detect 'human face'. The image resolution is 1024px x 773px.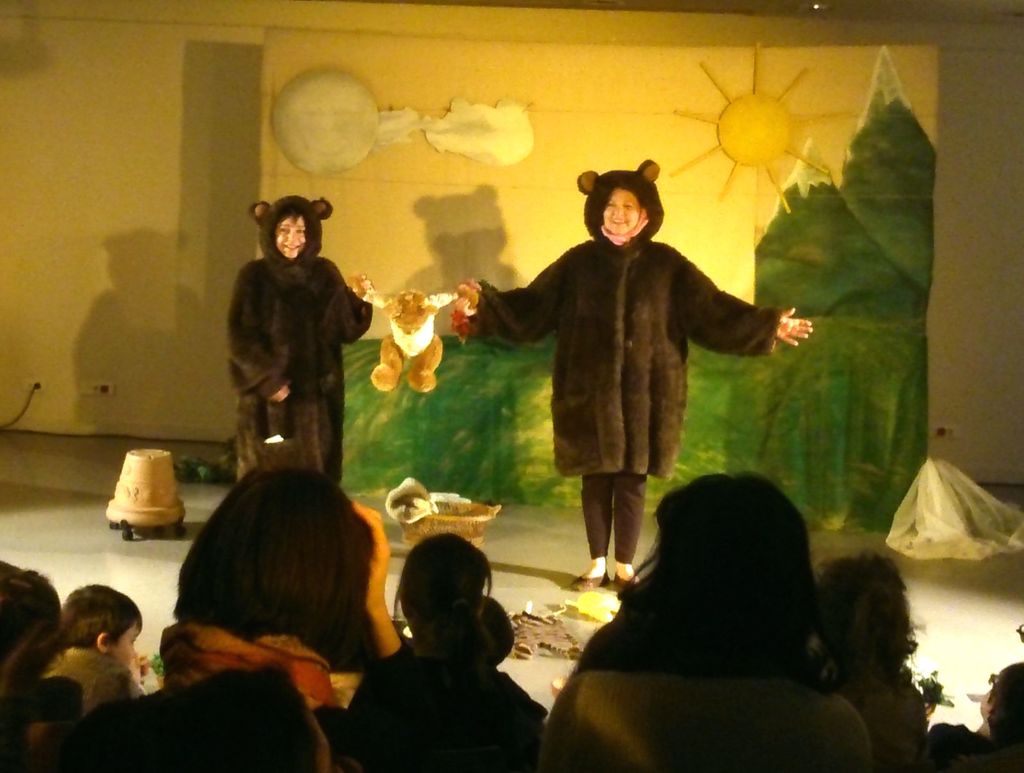
{"x1": 601, "y1": 186, "x2": 642, "y2": 241}.
